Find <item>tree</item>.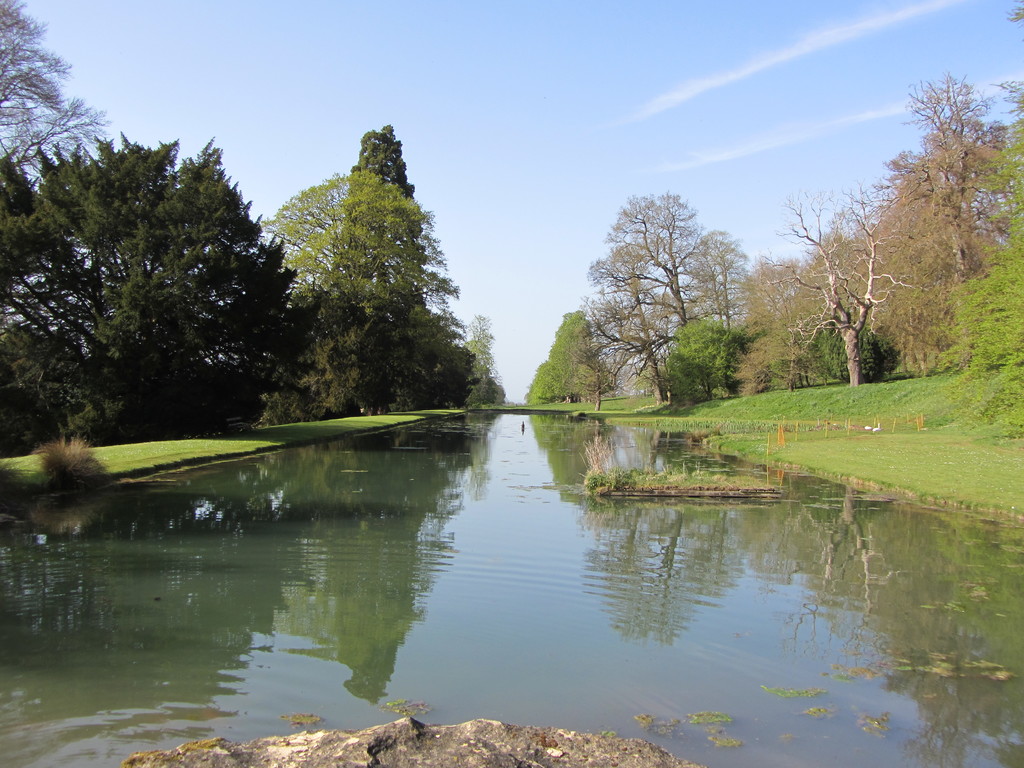
rect(874, 67, 999, 291).
